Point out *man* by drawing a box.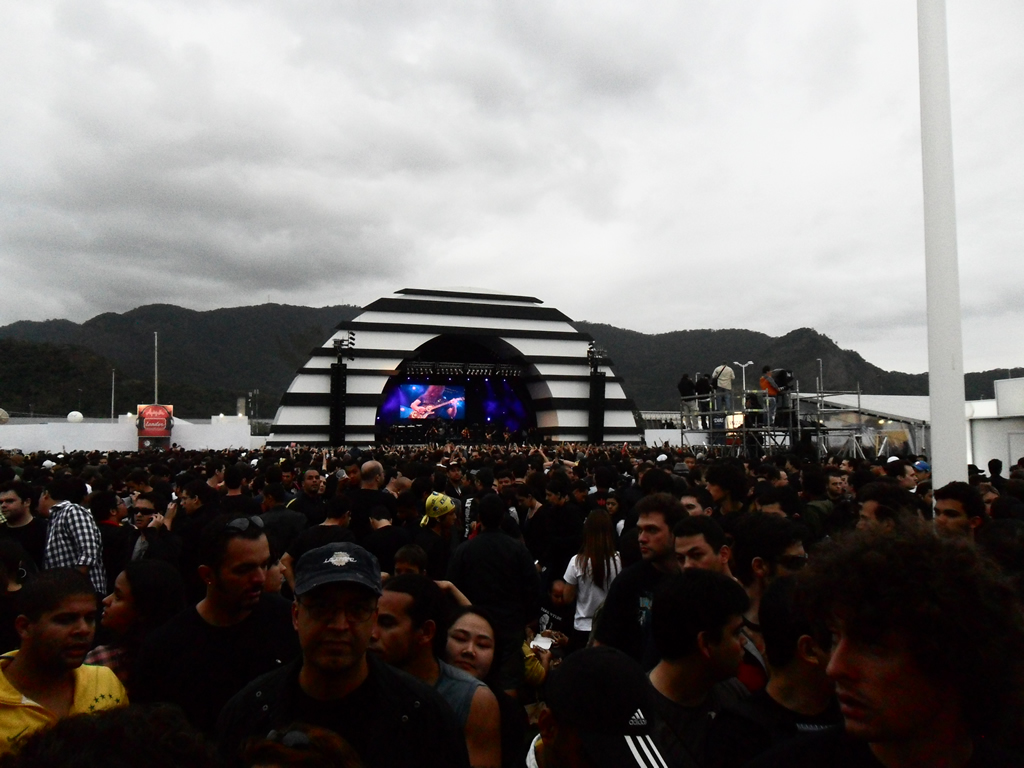
locate(235, 533, 472, 767).
